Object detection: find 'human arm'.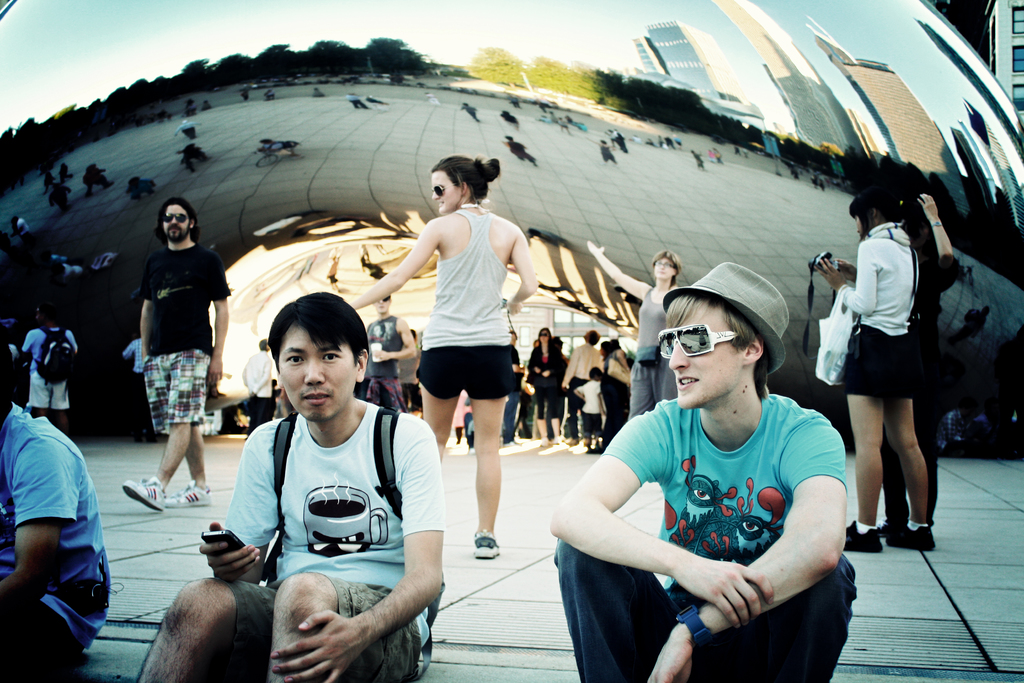
<region>501, 229, 543, 317</region>.
